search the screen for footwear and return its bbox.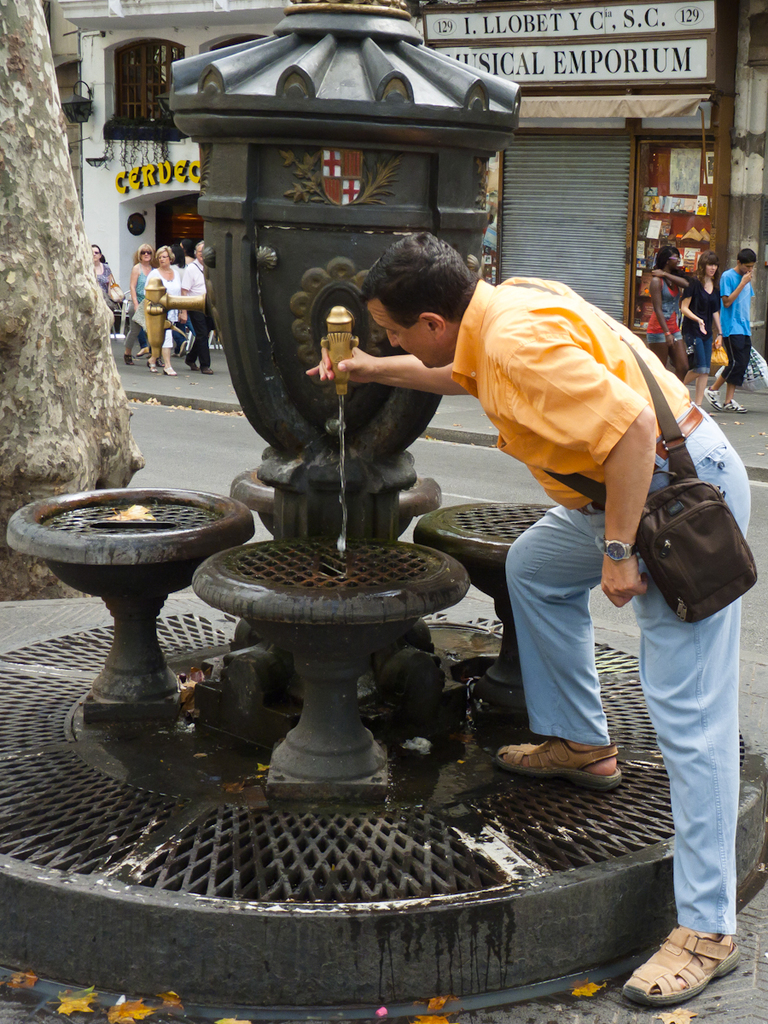
Found: (left=201, top=365, right=211, bottom=373).
